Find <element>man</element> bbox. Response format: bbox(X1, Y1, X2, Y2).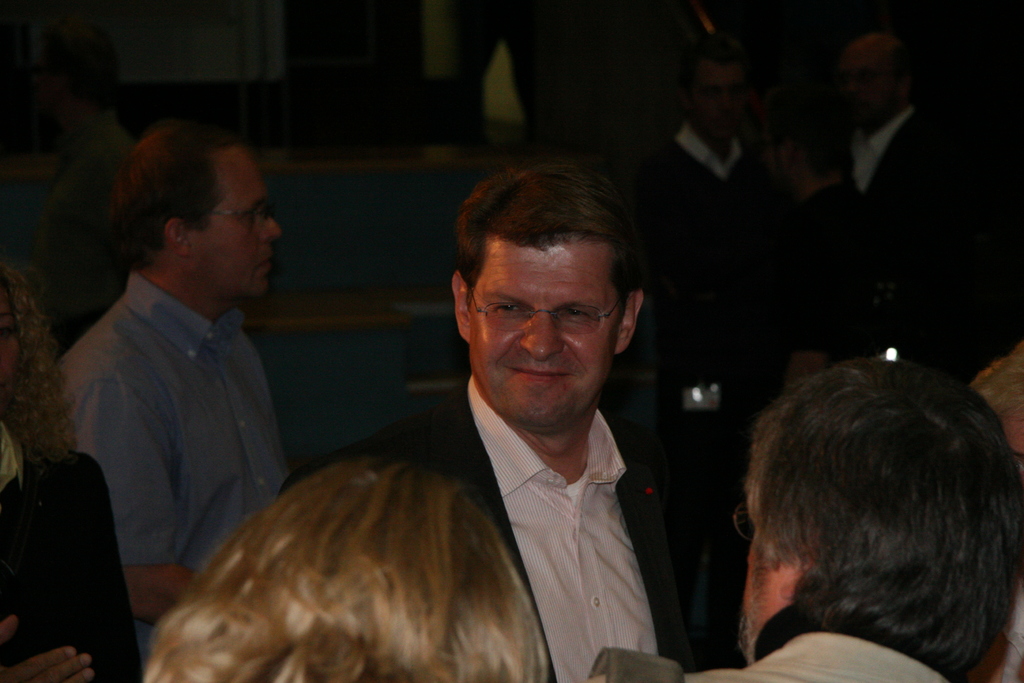
bbox(784, 47, 1004, 397).
